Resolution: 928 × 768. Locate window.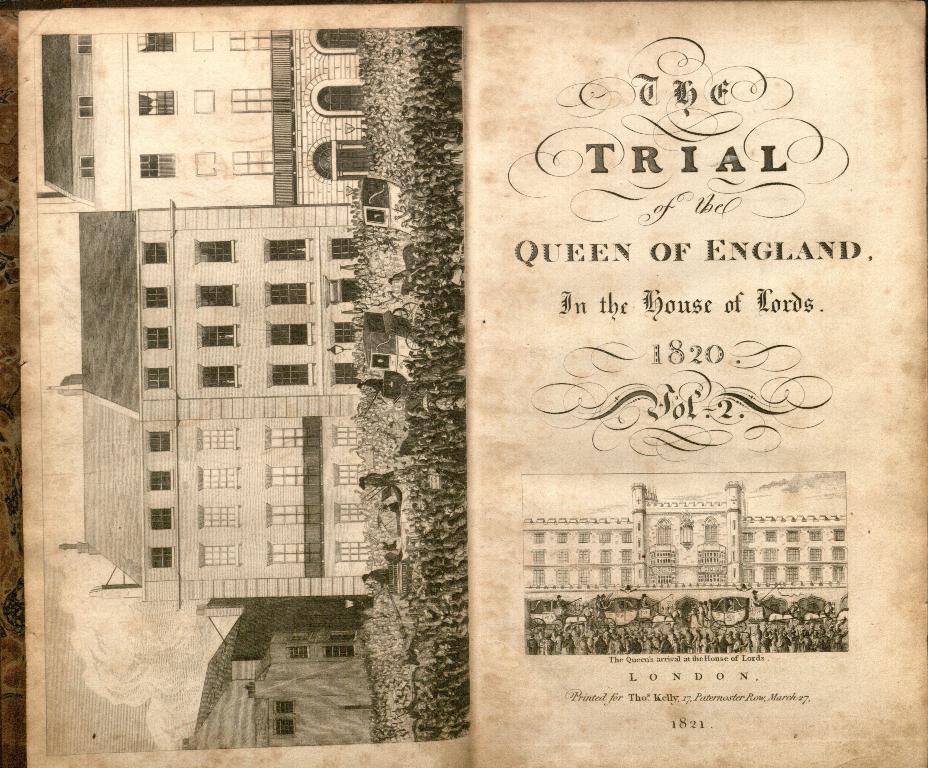
<box>195,282,240,310</box>.
